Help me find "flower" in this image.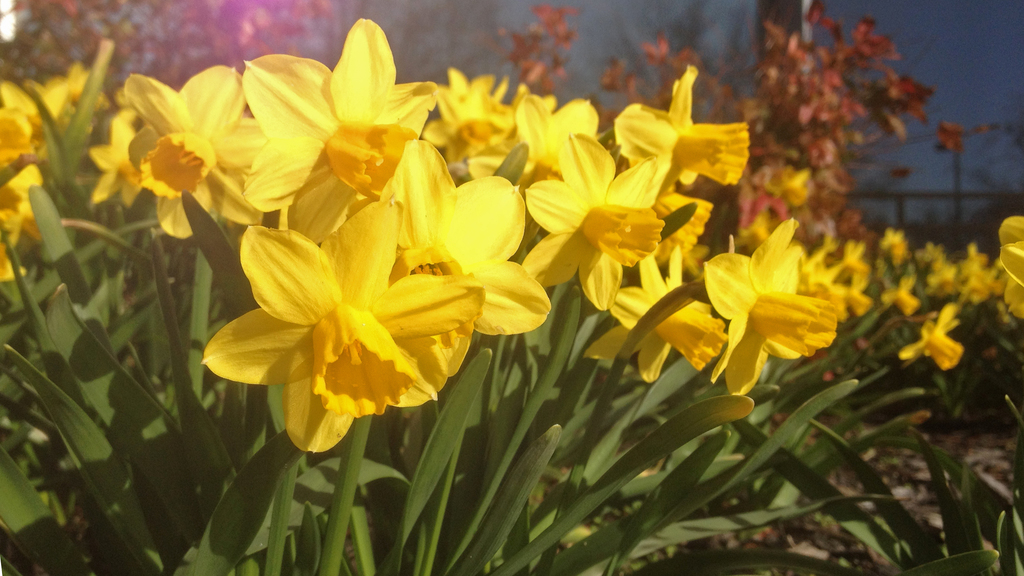
Found it: crop(881, 276, 916, 314).
